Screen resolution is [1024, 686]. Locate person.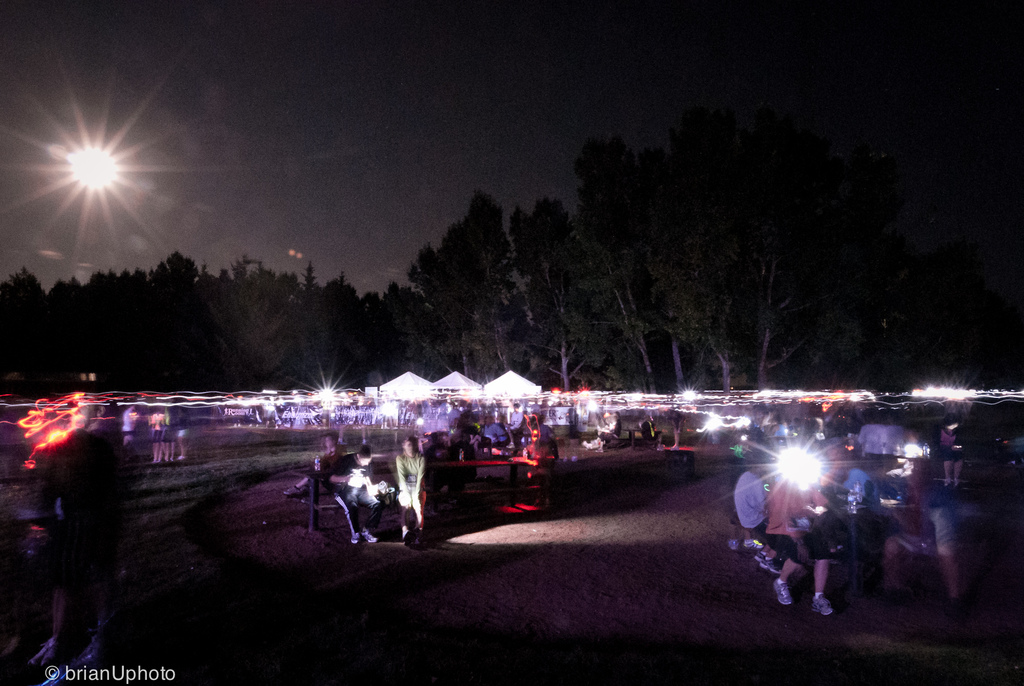
[left=939, top=409, right=961, bottom=487].
